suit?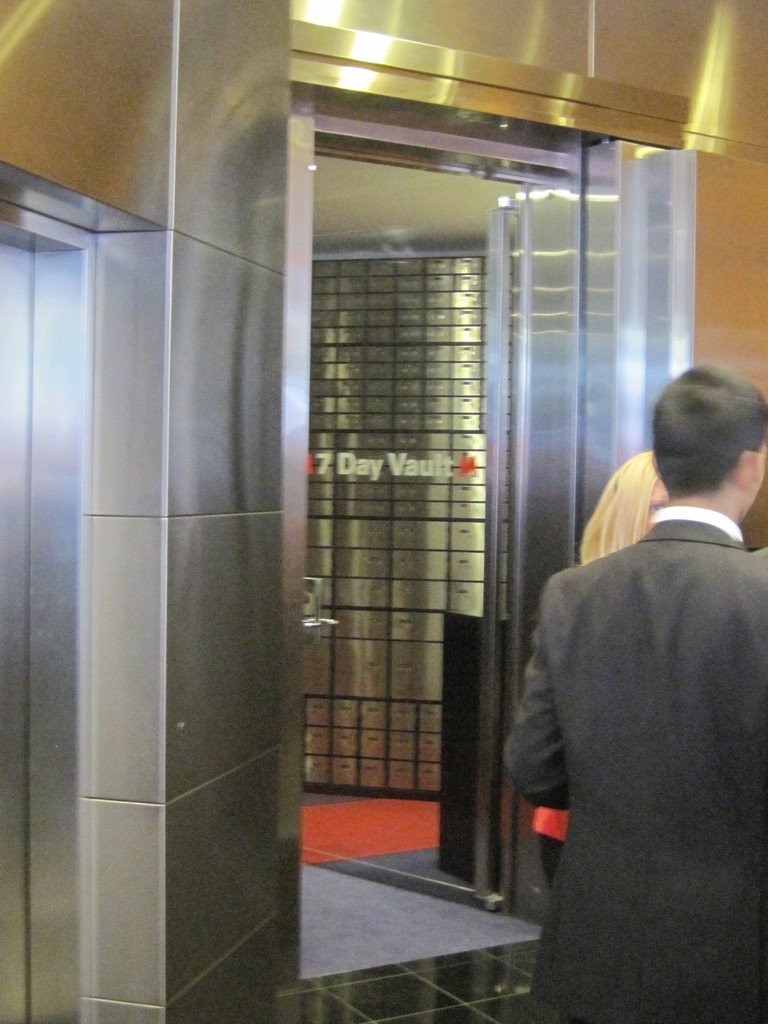
500, 440, 762, 1009
